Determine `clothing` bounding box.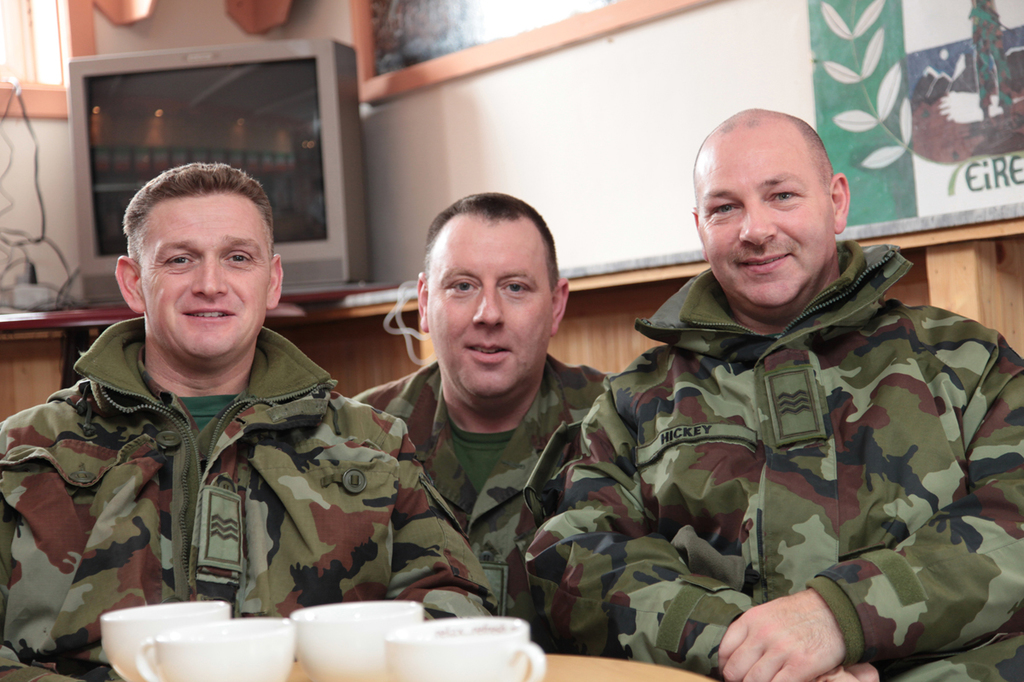
Determined: <box>362,362,618,644</box>.
